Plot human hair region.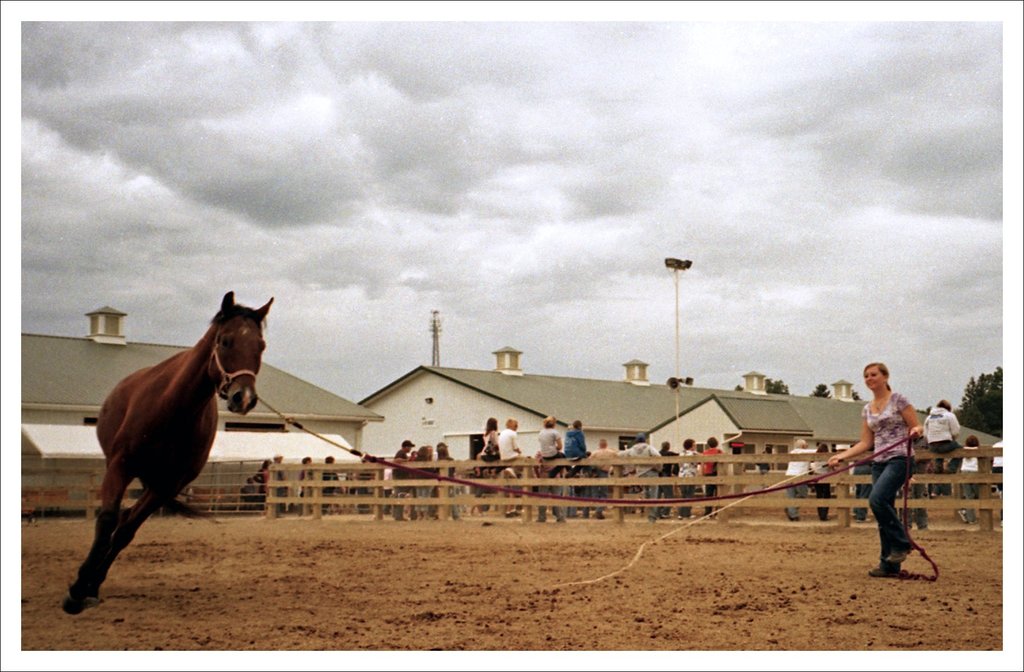
Plotted at box=[661, 434, 670, 447].
